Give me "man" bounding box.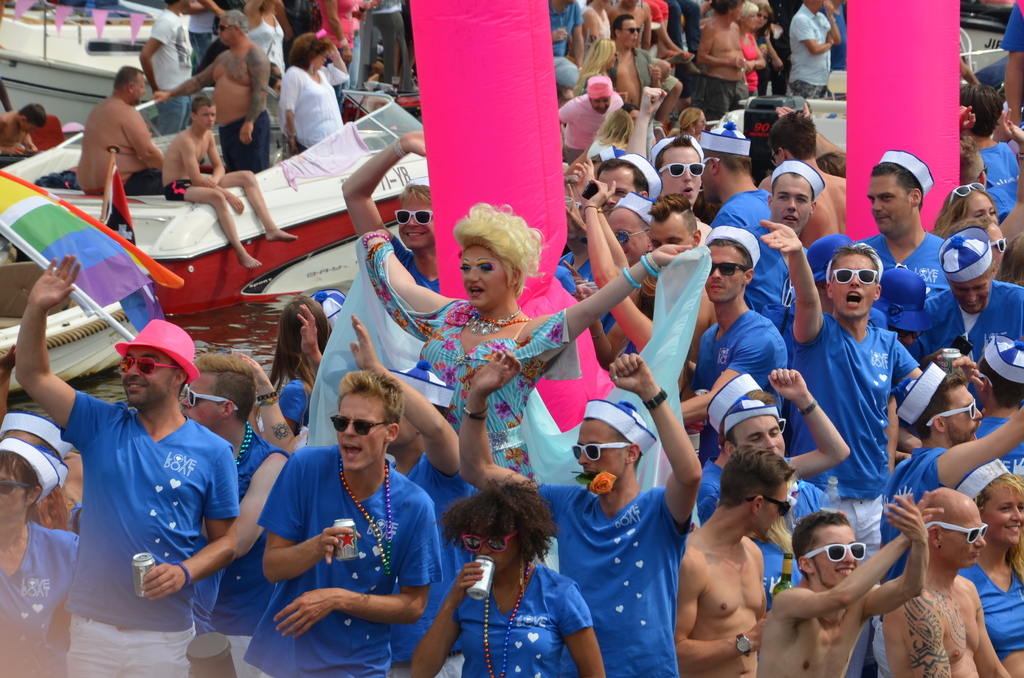
[left=617, top=191, right=707, bottom=301].
